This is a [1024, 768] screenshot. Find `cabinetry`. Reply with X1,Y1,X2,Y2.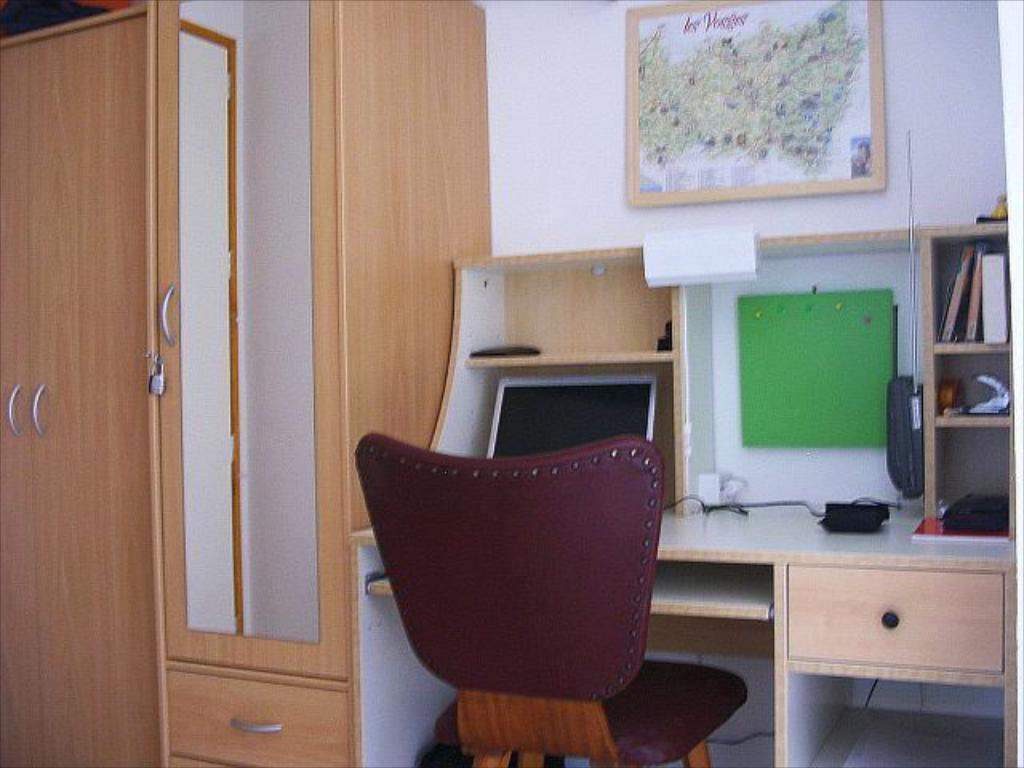
453,242,683,368.
